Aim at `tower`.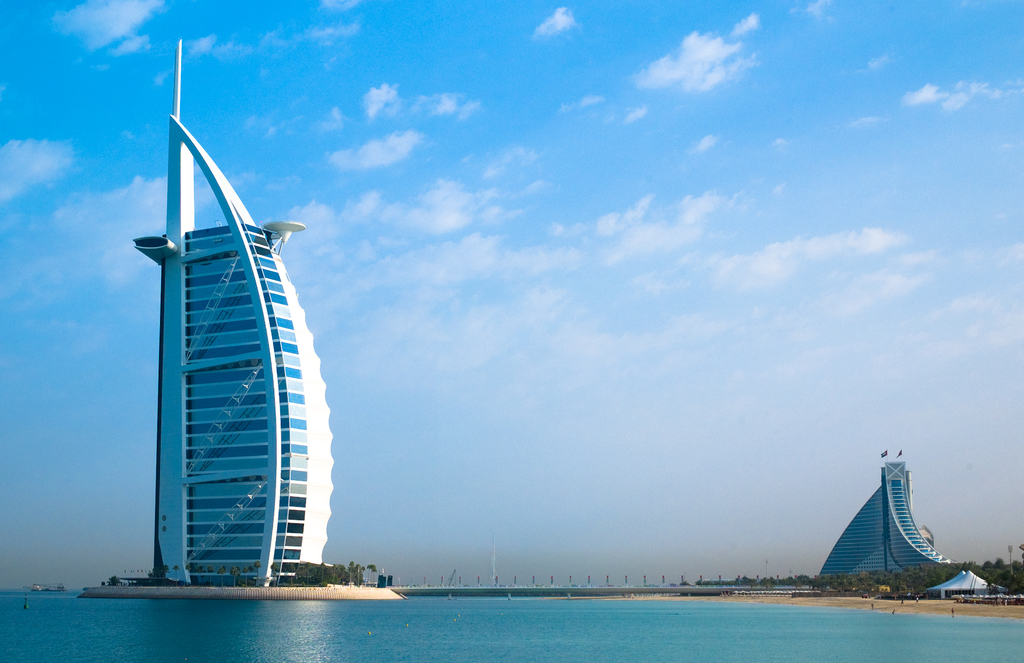
Aimed at [left=817, top=447, right=955, bottom=577].
